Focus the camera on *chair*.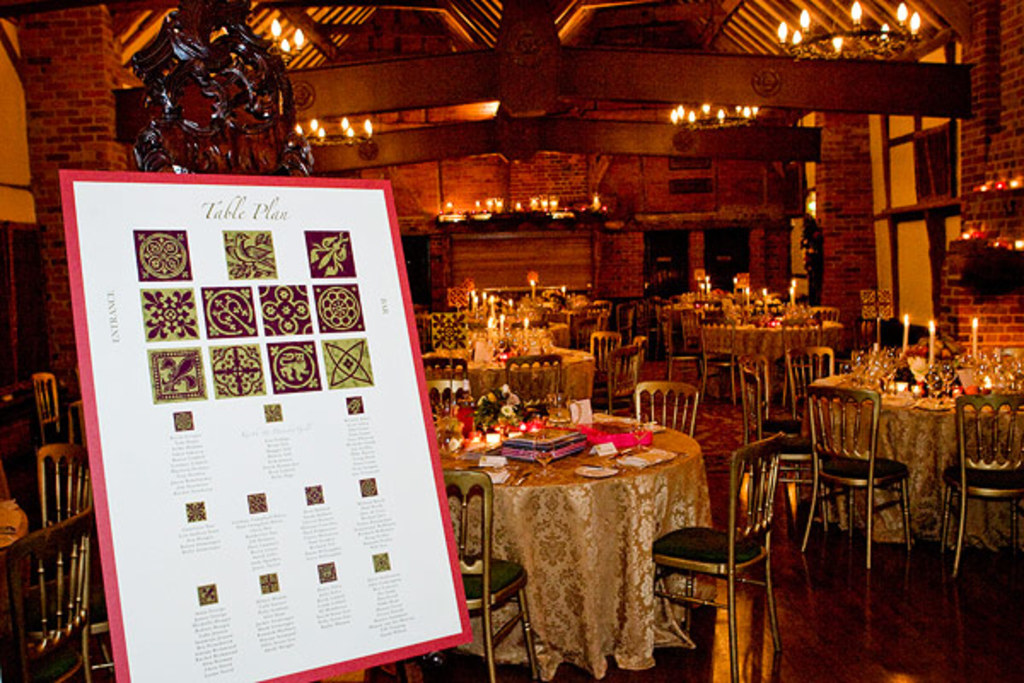
Focus region: [660, 456, 792, 666].
